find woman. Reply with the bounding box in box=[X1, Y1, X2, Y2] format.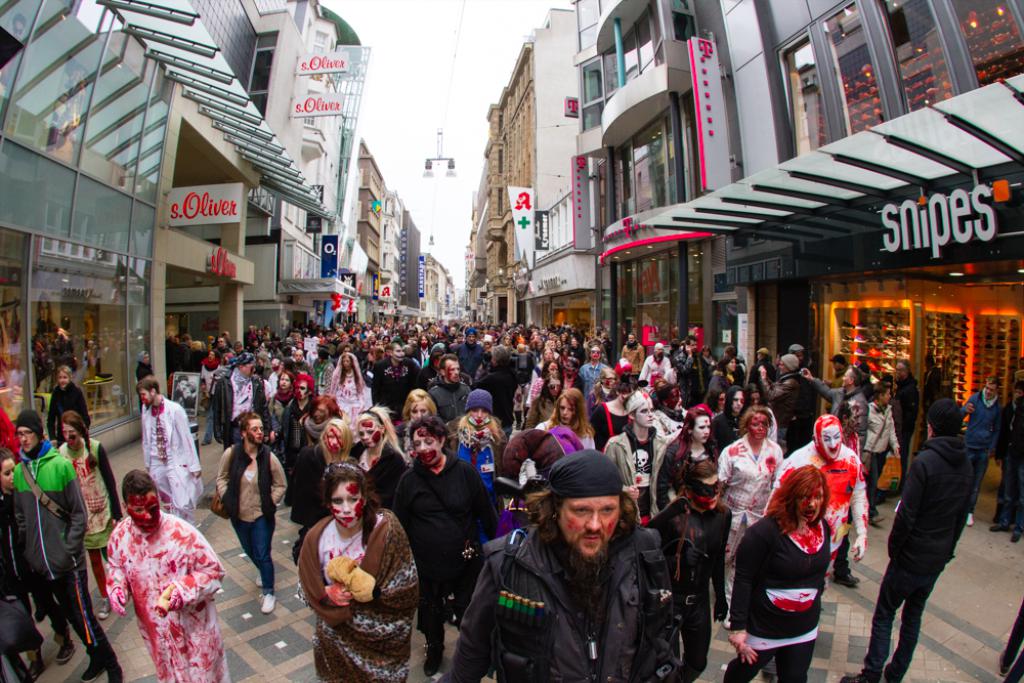
box=[720, 464, 834, 682].
